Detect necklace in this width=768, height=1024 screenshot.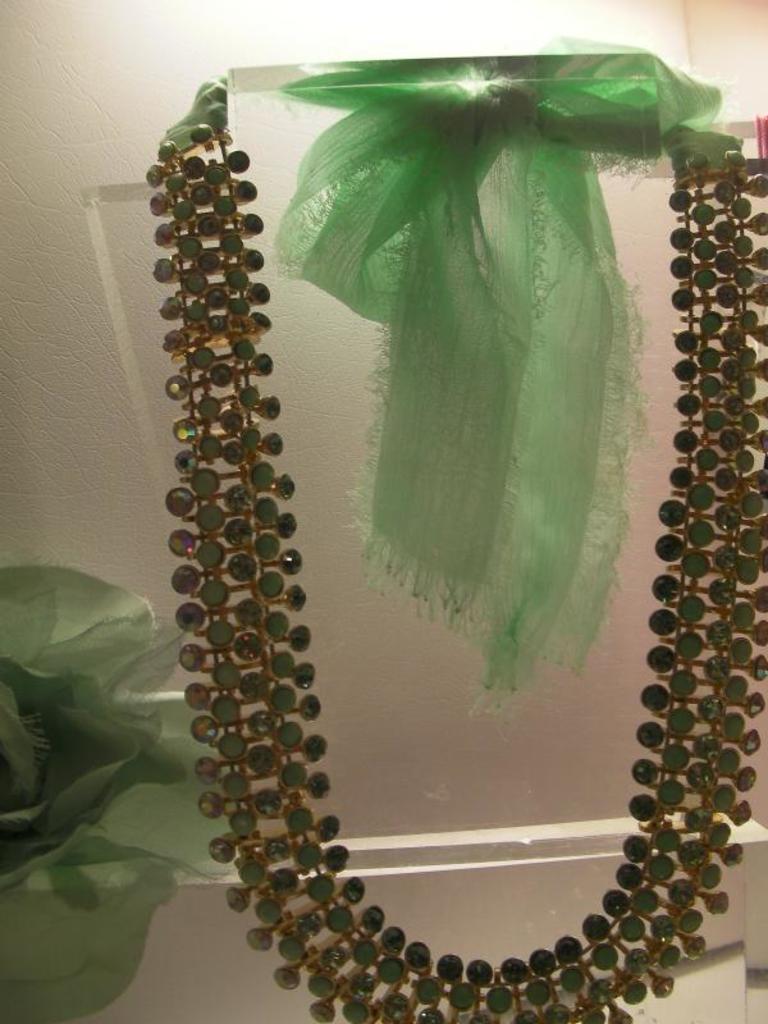
Detection: Rect(140, 26, 767, 1023).
